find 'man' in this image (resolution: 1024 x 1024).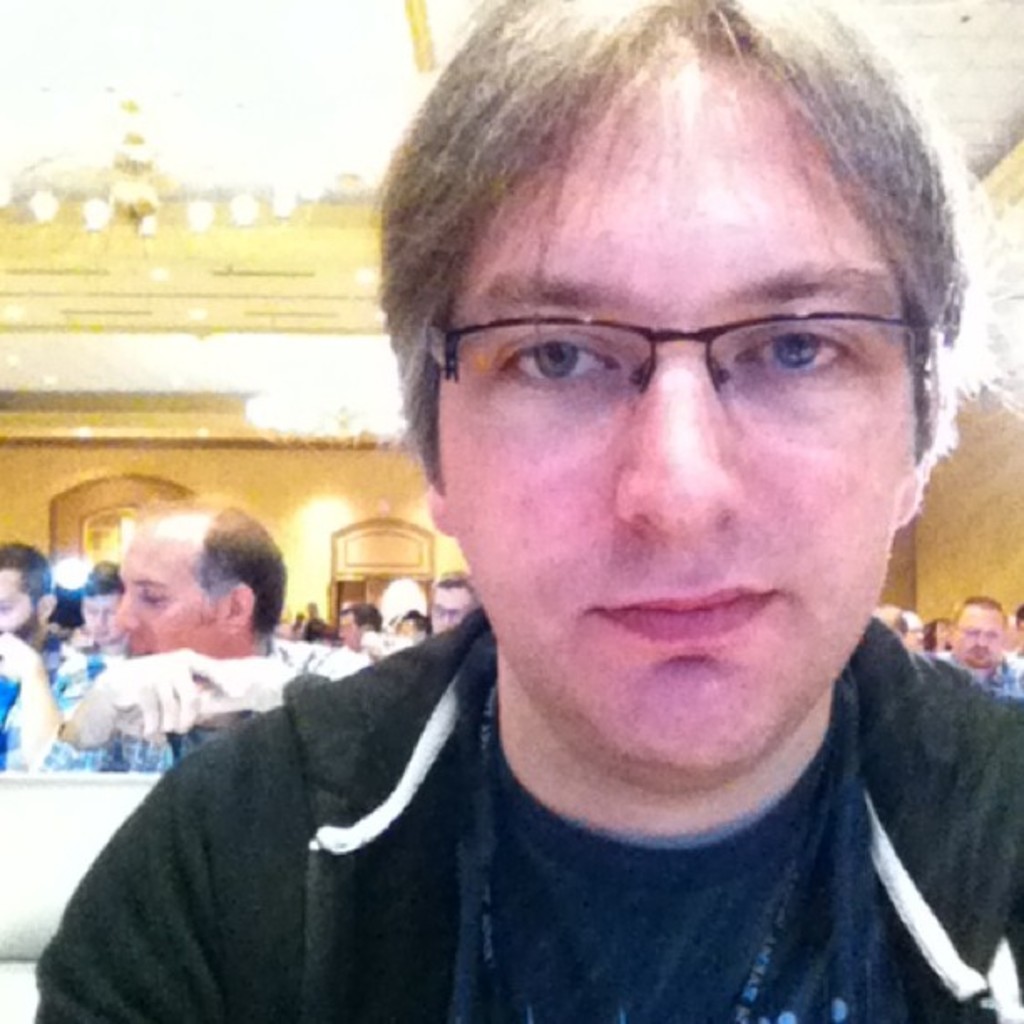
bbox=[60, 556, 117, 679].
